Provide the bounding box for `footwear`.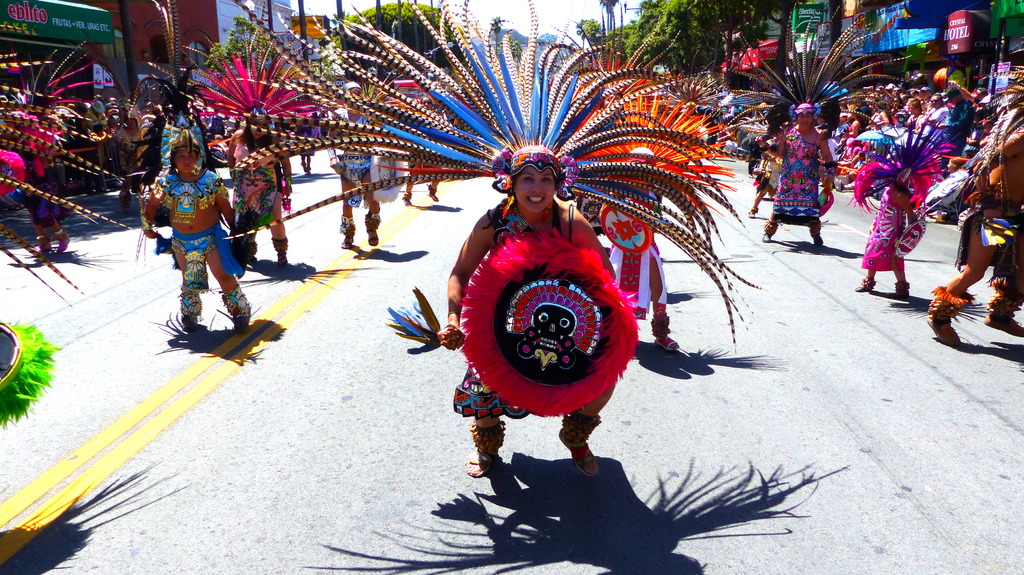
{"x1": 767, "y1": 223, "x2": 776, "y2": 244}.
